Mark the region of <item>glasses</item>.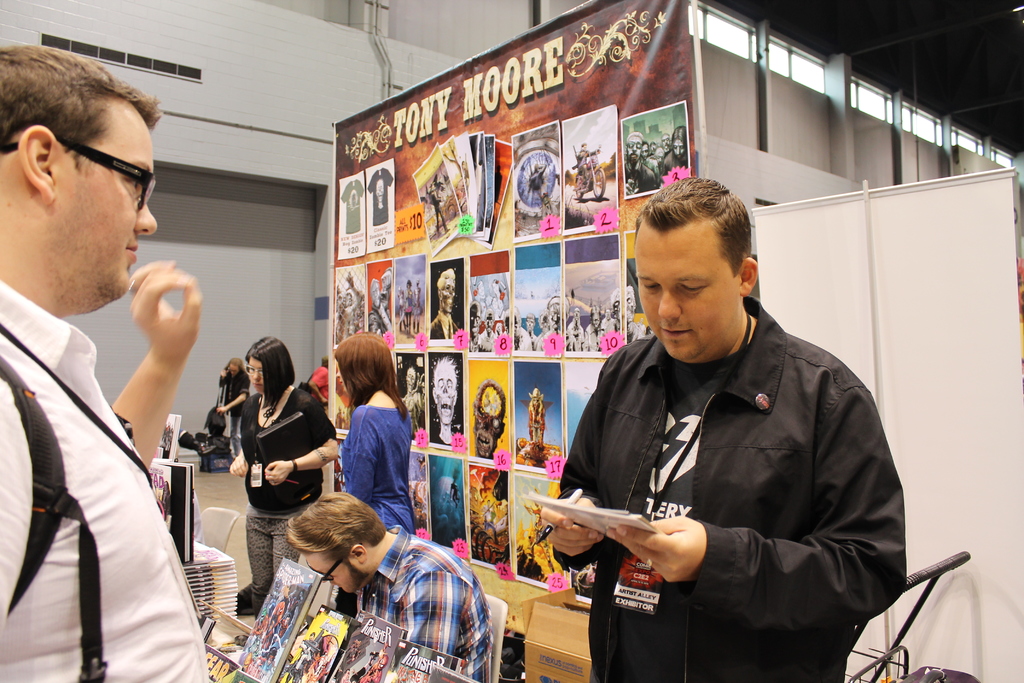
Region: 243/363/267/379.
